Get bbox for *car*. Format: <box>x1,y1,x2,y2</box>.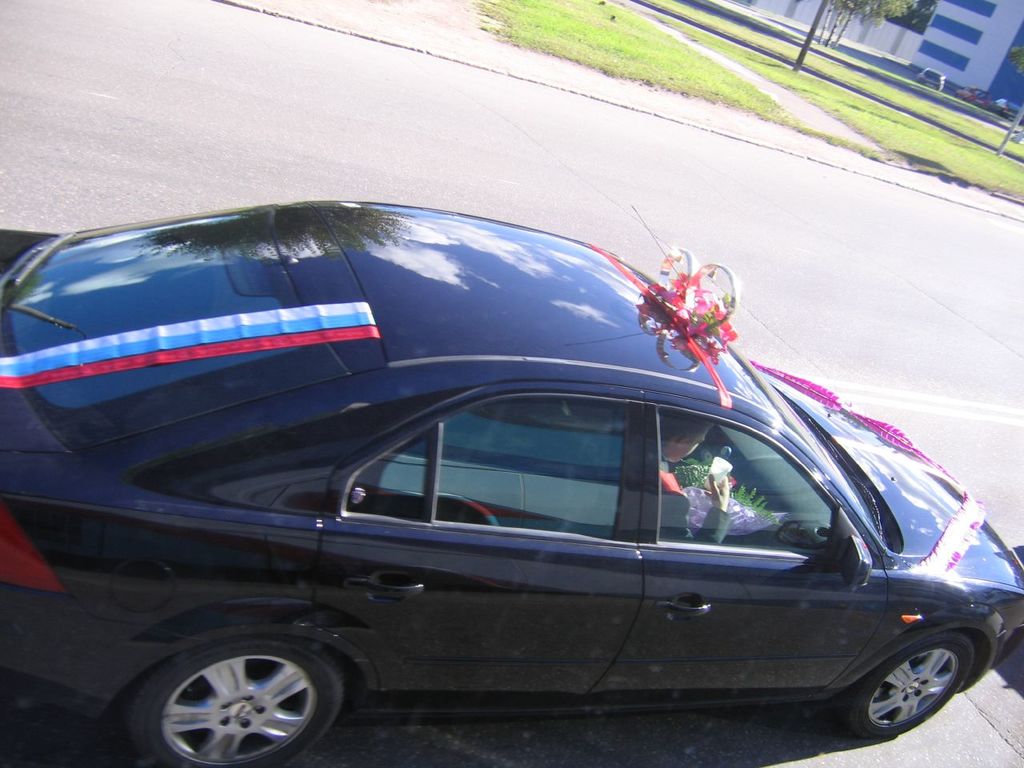
<box>955,85,990,111</box>.
